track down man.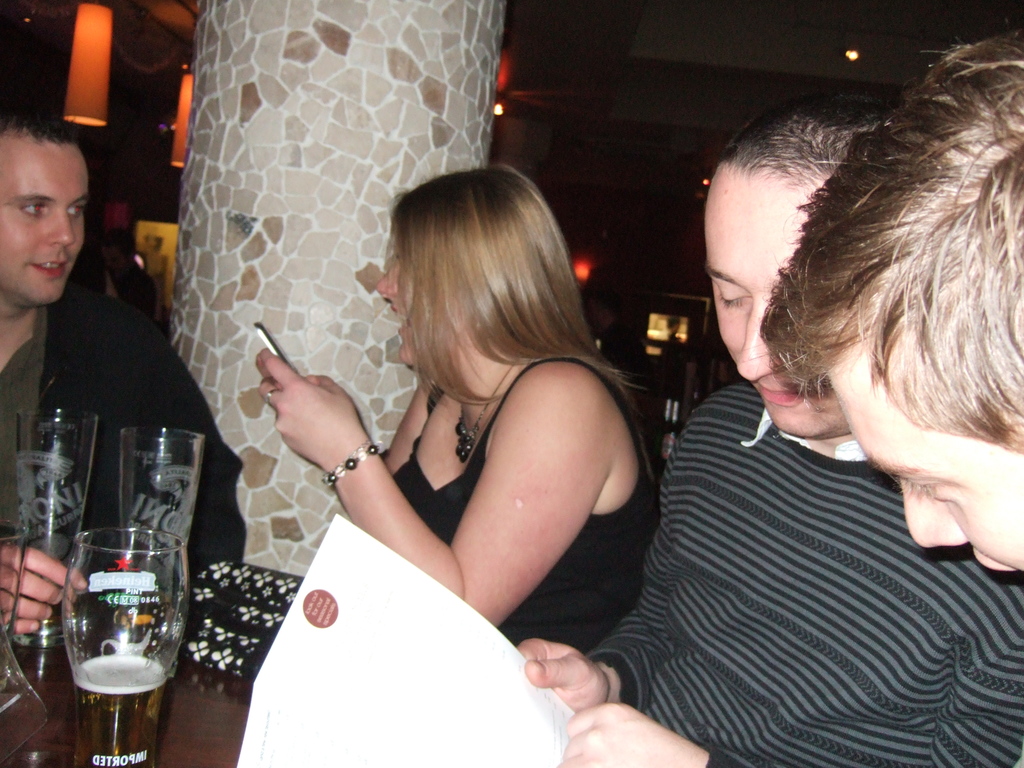
Tracked to {"x1": 758, "y1": 29, "x2": 1023, "y2": 573}.
